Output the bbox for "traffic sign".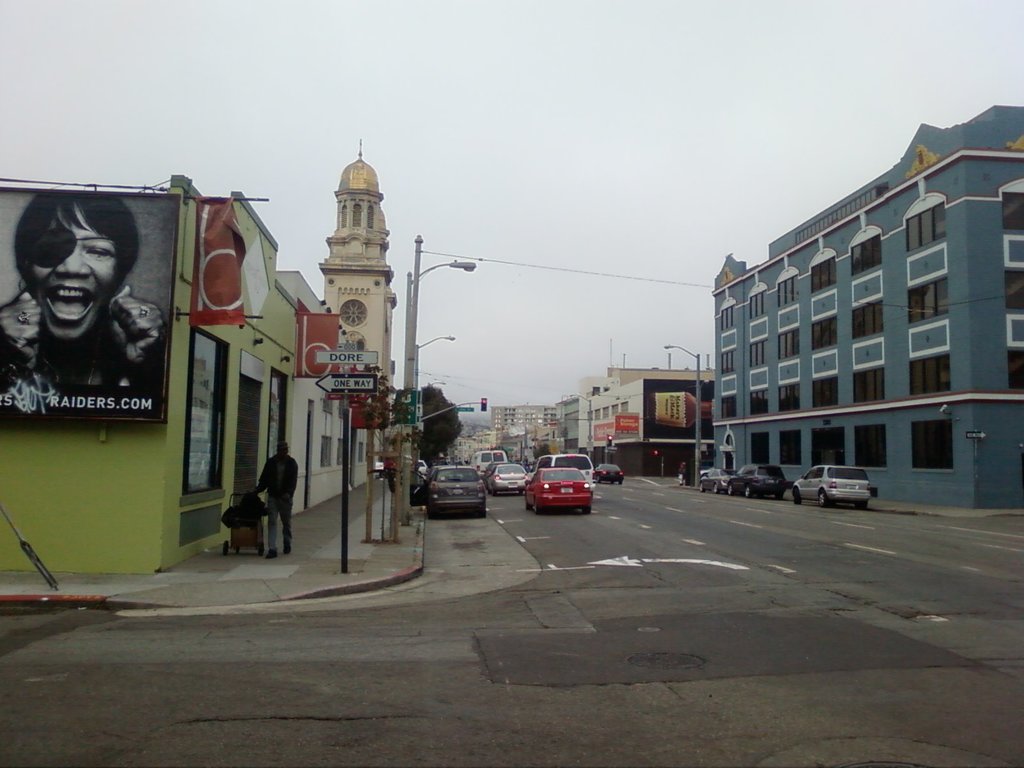
Rect(312, 371, 378, 397).
